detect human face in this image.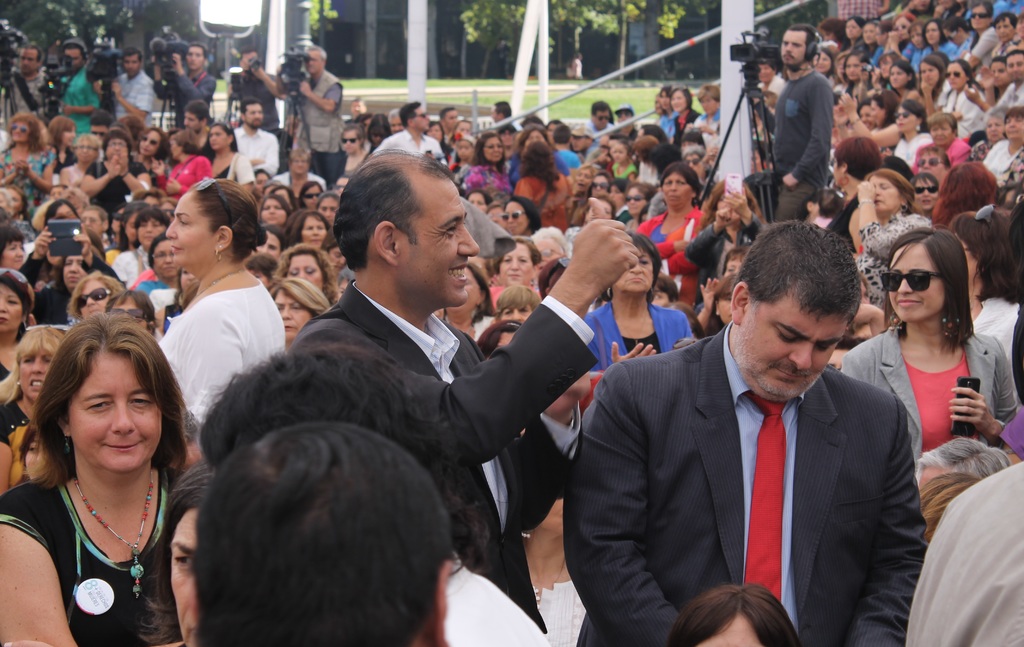
Detection: <region>306, 50, 324, 76</region>.
